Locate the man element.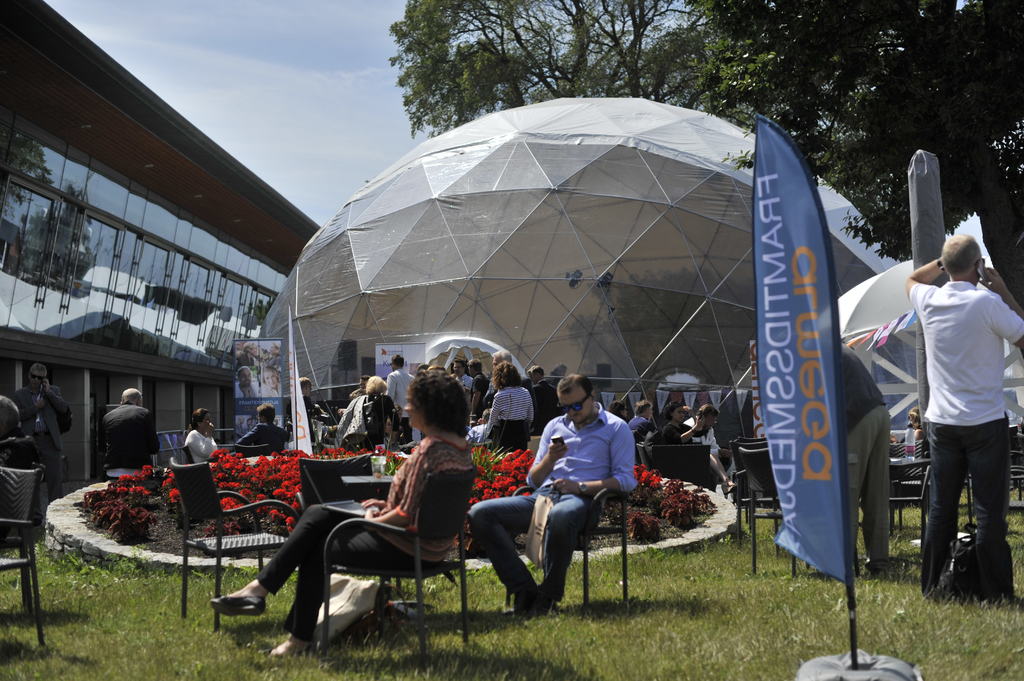
Element bbox: (x1=627, y1=401, x2=657, y2=440).
